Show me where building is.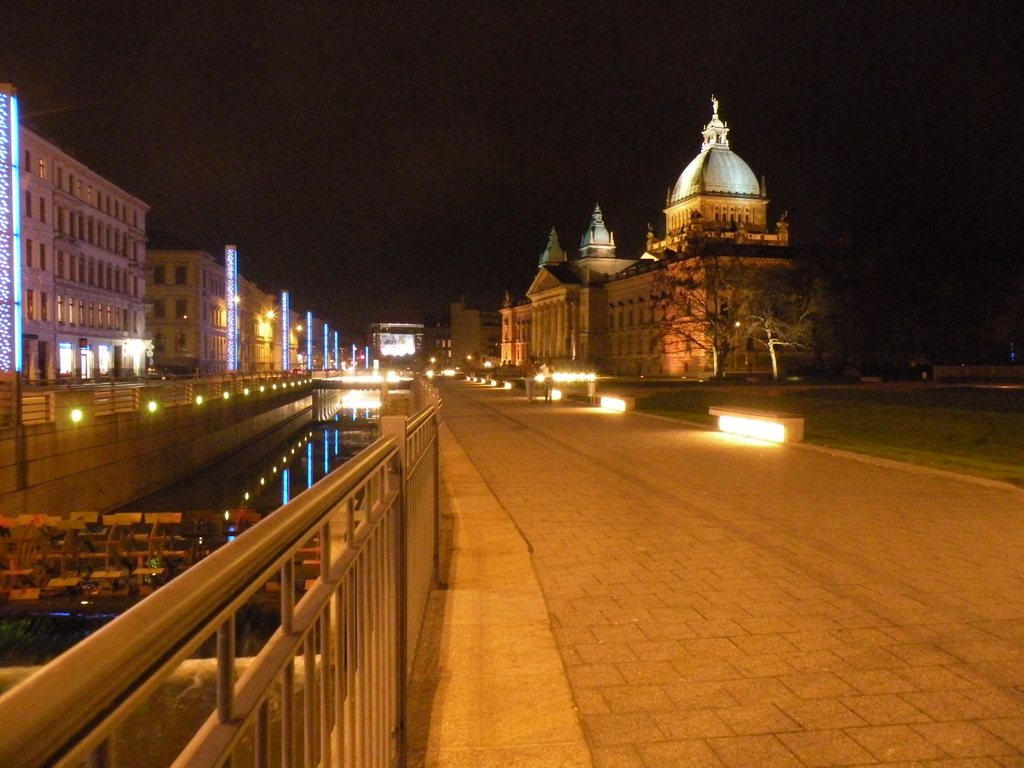
building is at [527,88,820,389].
